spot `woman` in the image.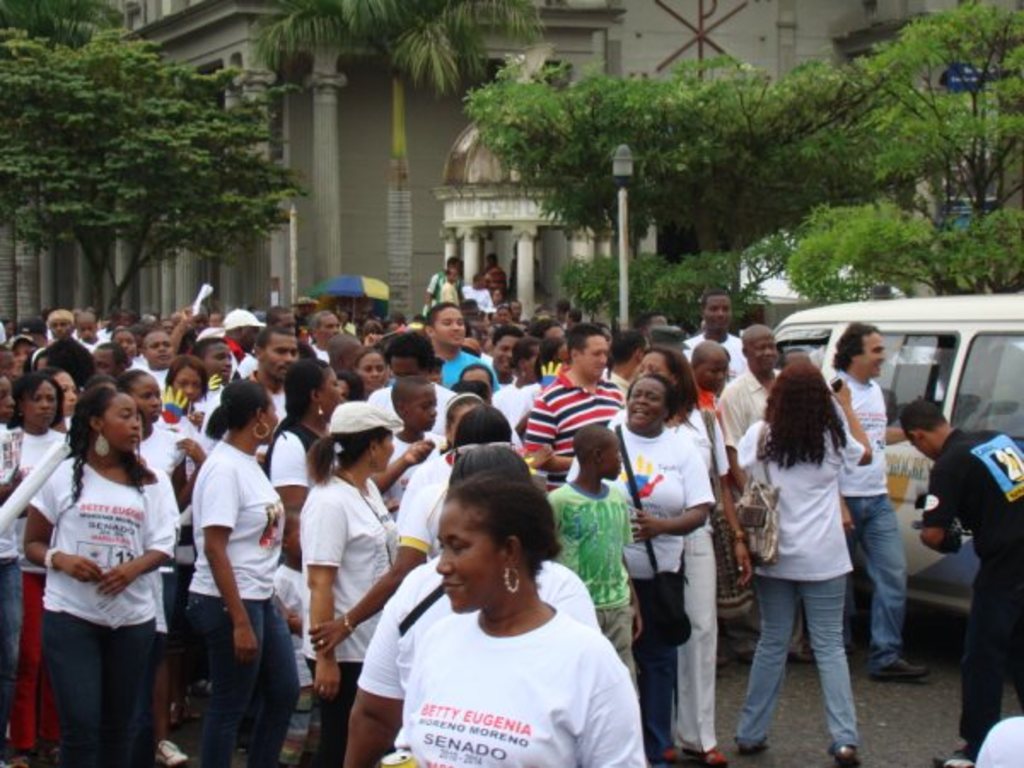
`woman` found at <box>24,362,183,767</box>.
